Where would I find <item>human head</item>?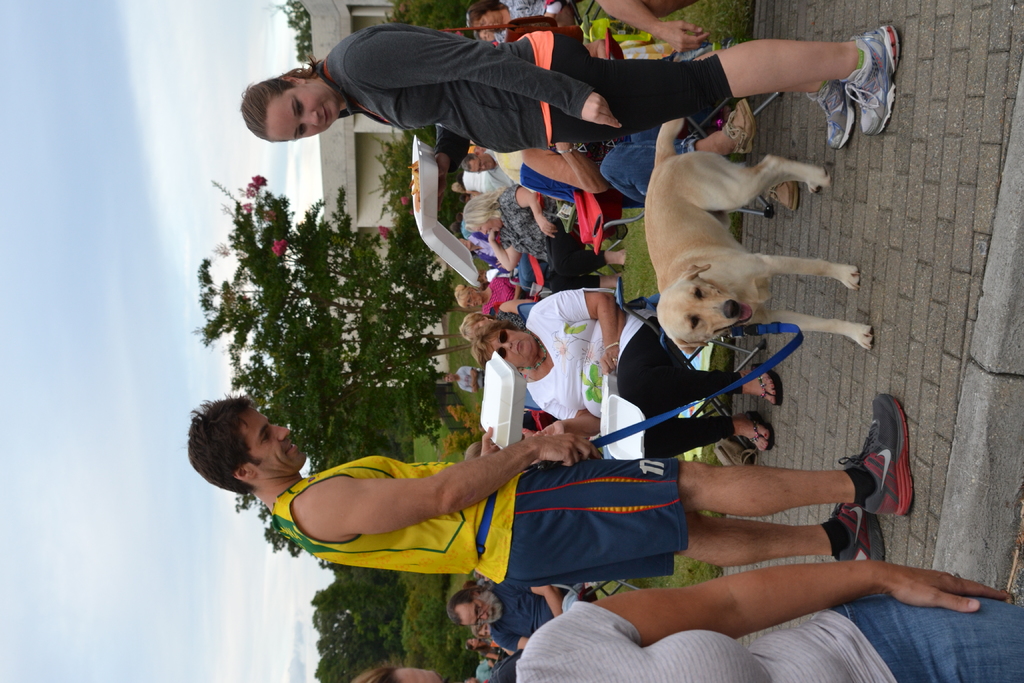
At <box>468,318,538,369</box>.
